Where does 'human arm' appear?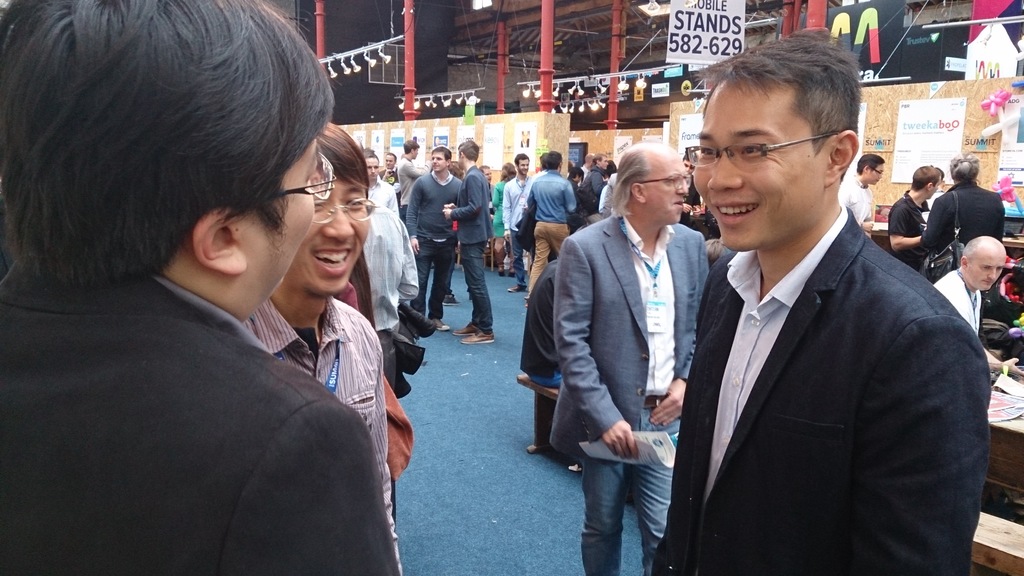
Appears at box(561, 188, 577, 213).
